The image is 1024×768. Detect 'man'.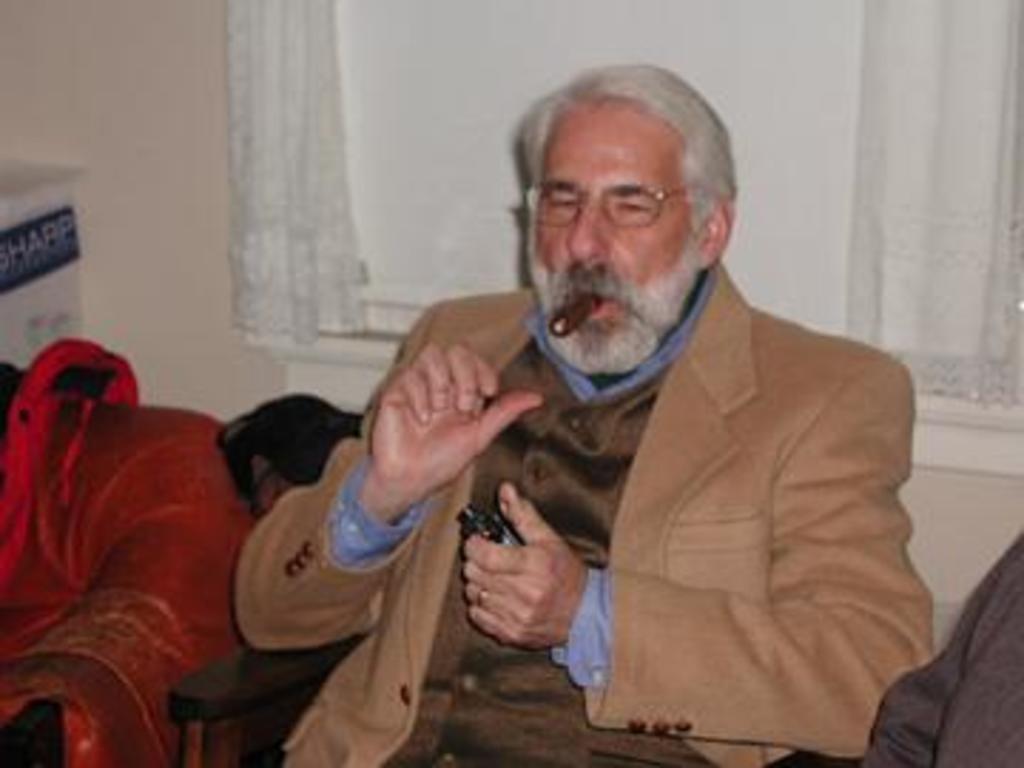
Detection: x1=256, y1=91, x2=947, y2=740.
